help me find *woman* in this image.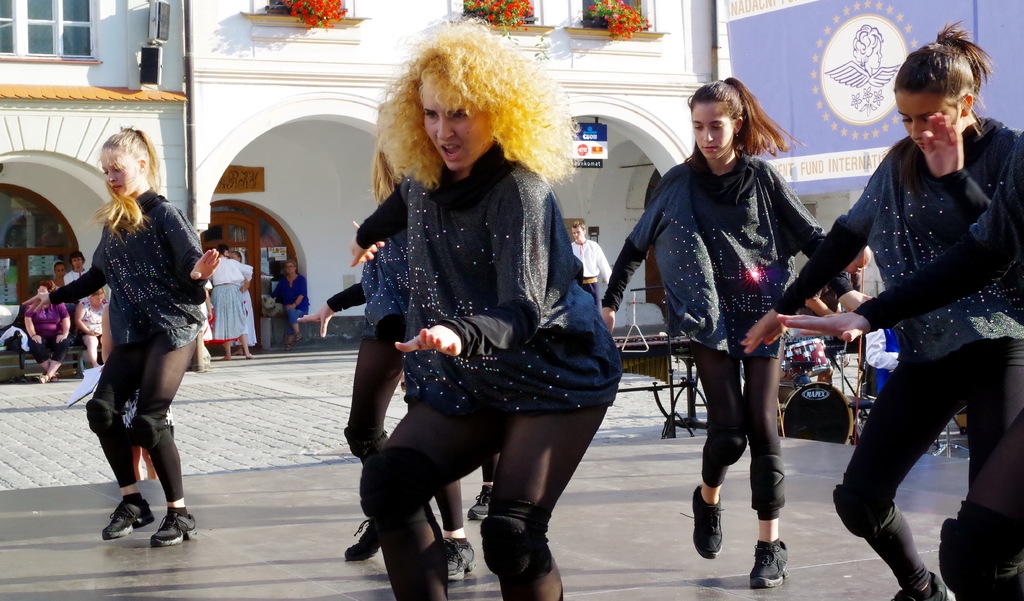
Found it: bbox(201, 243, 260, 367).
